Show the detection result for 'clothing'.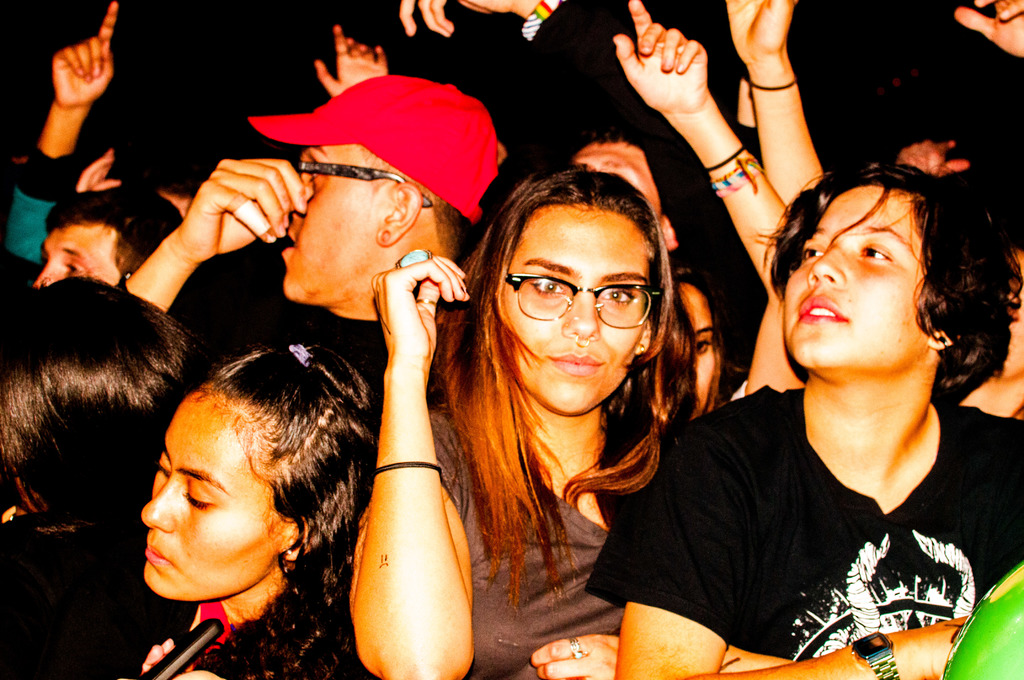
{"x1": 589, "y1": 378, "x2": 1023, "y2": 659}.
